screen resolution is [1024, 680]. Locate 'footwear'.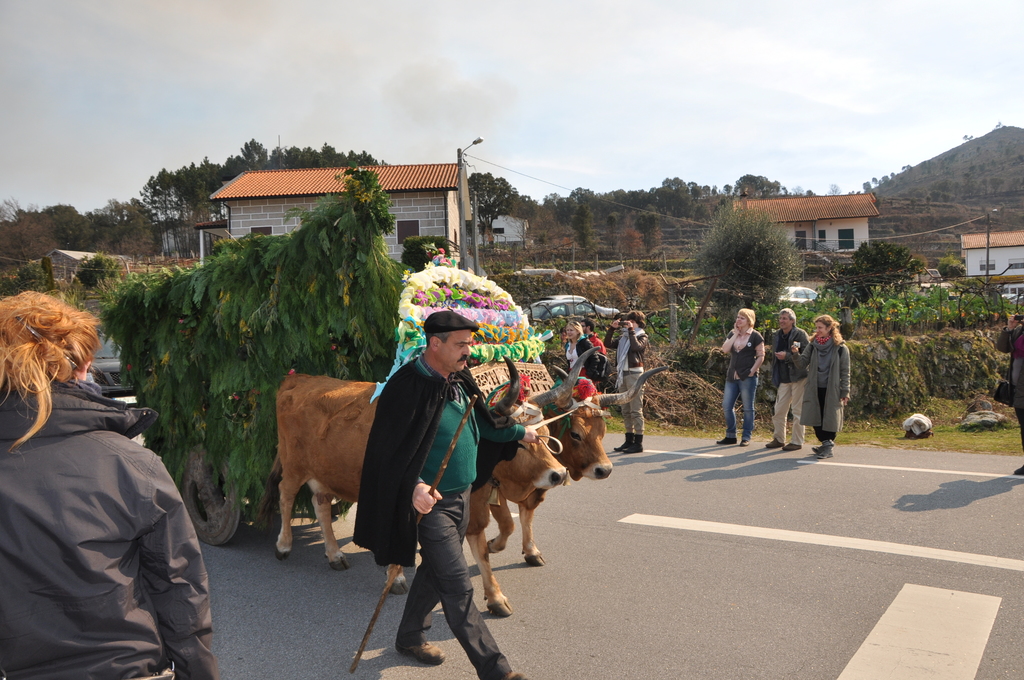
[left=762, top=435, right=781, bottom=451].
